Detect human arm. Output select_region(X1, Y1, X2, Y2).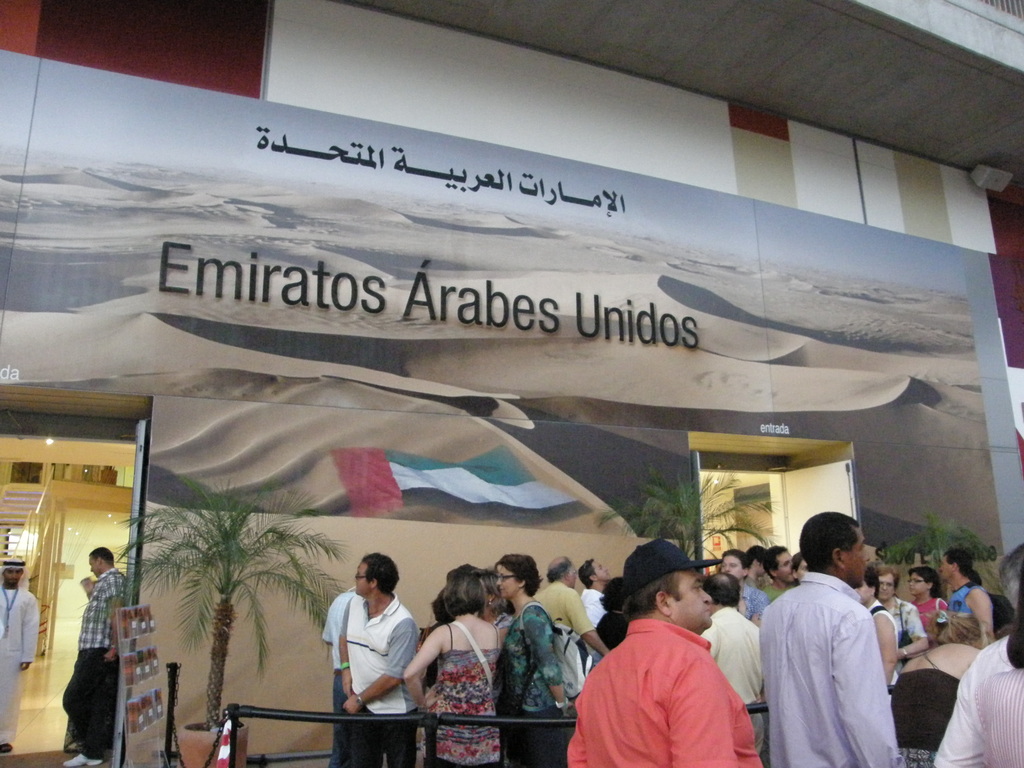
select_region(14, 588, 43, 671).
